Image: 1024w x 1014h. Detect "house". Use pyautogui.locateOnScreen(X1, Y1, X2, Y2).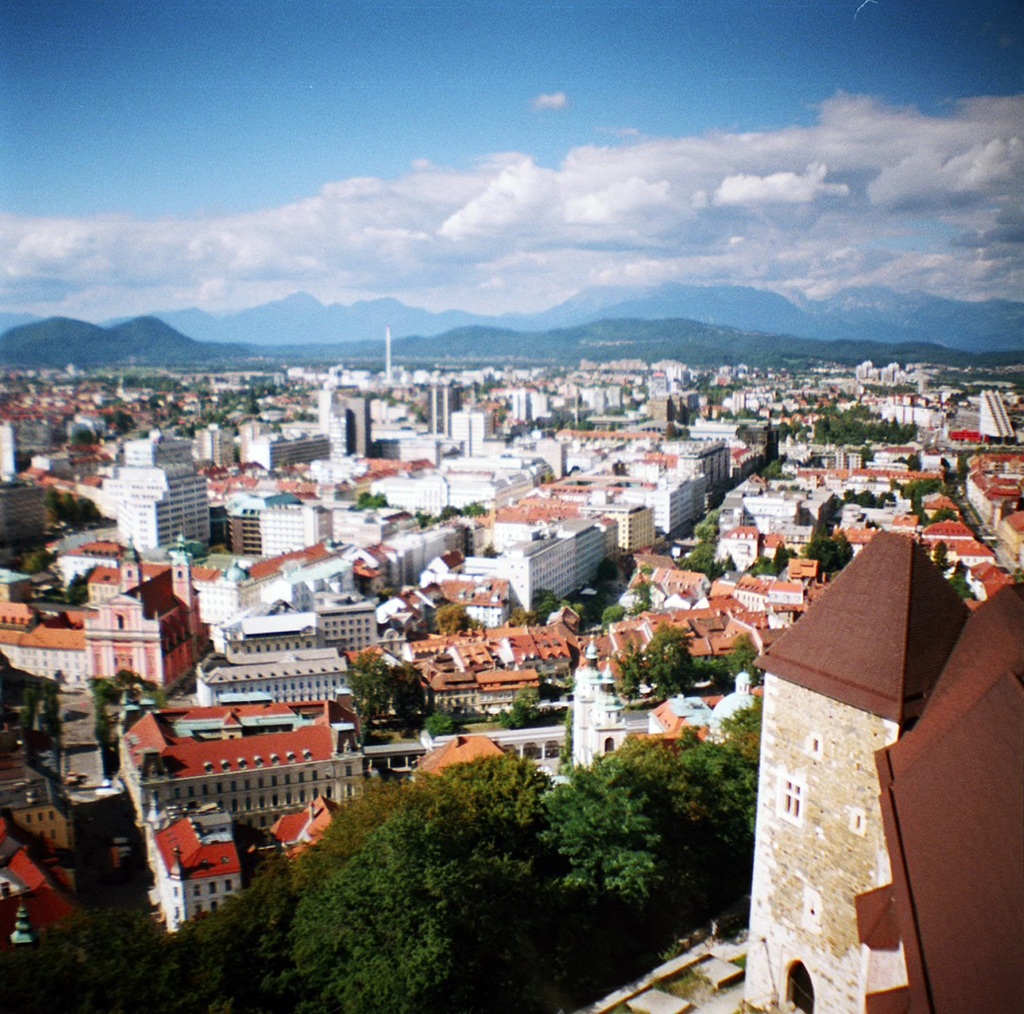
pyautogui.locateOnScreen(44, 451, 84, 496).
